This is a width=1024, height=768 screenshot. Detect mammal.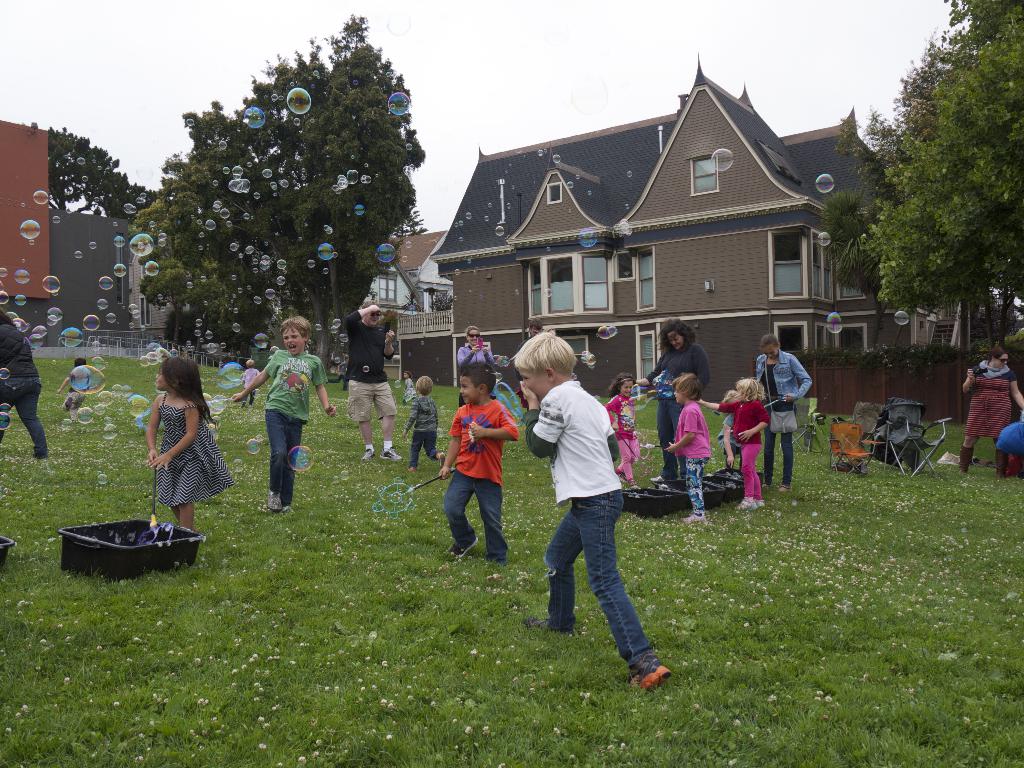
detection(717, 392, 743, 468).
